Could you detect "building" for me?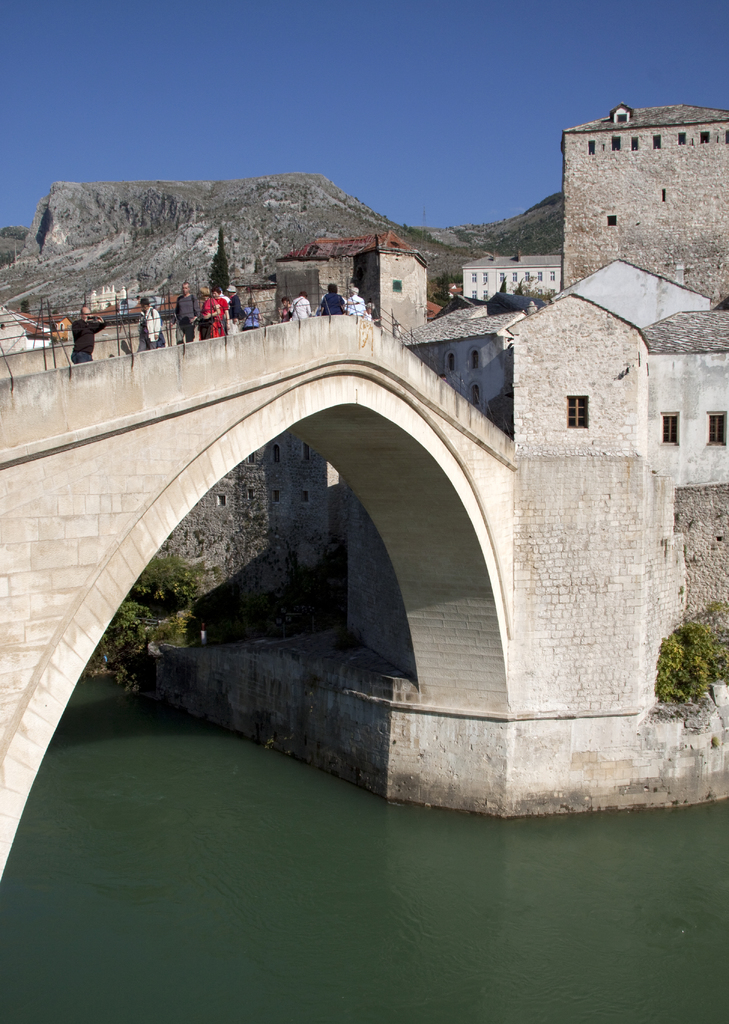
Detection result: [563,99,728,328].
